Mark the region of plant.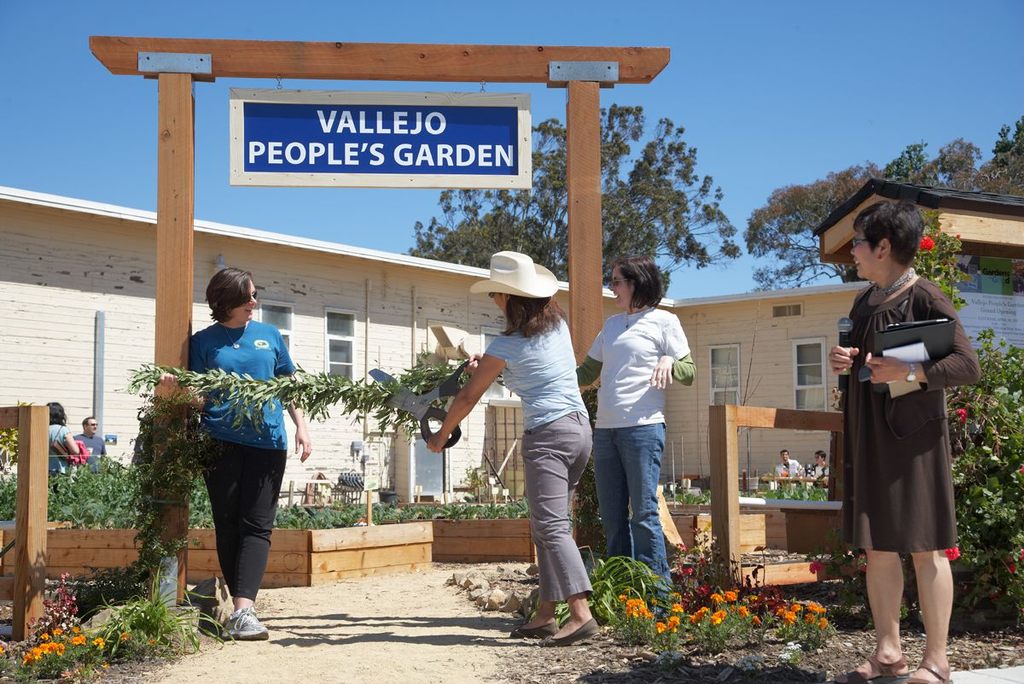
Region: rect(0, 570, 117, 679).
